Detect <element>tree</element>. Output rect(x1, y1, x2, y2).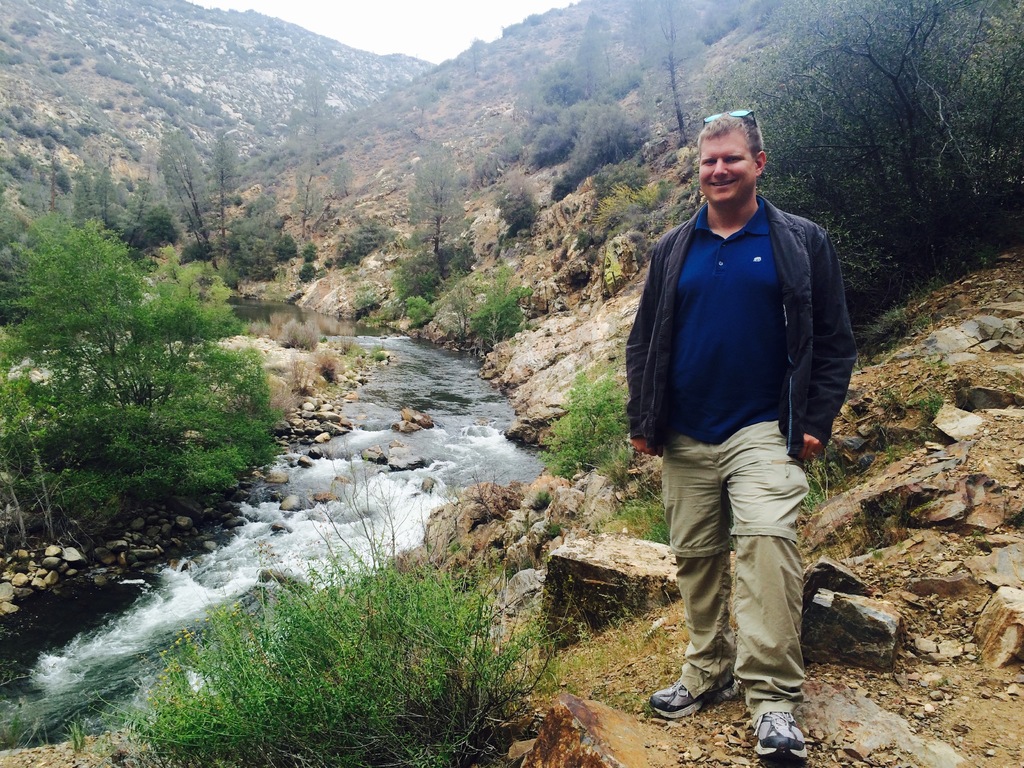
rect(572, 3, 611, 100).
